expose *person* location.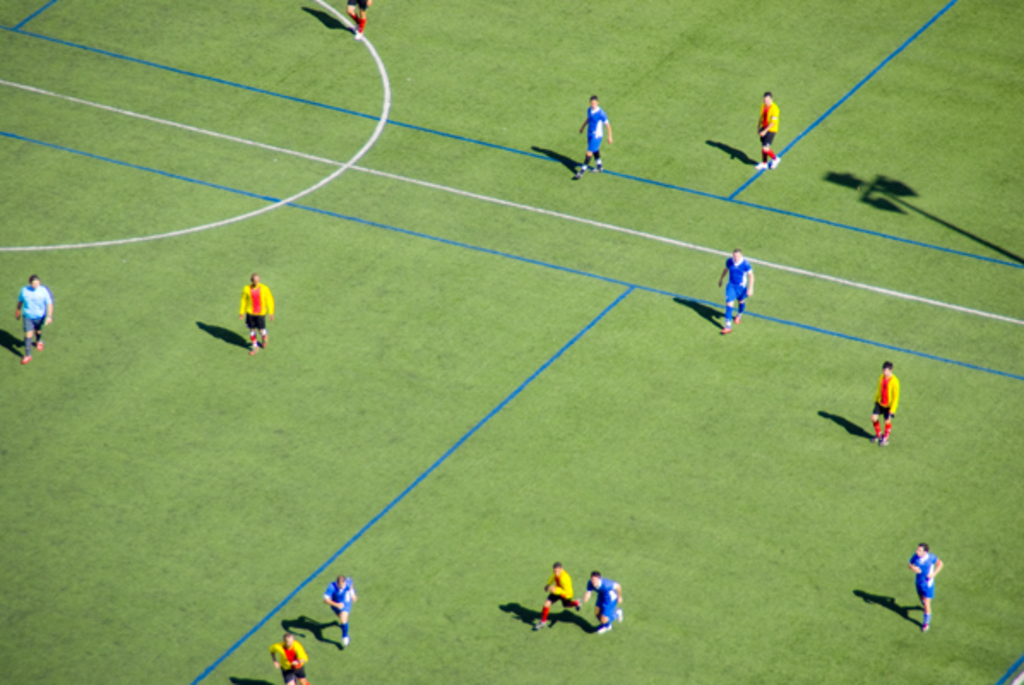
Exposed at BBox(755, 86, 789, 175).
